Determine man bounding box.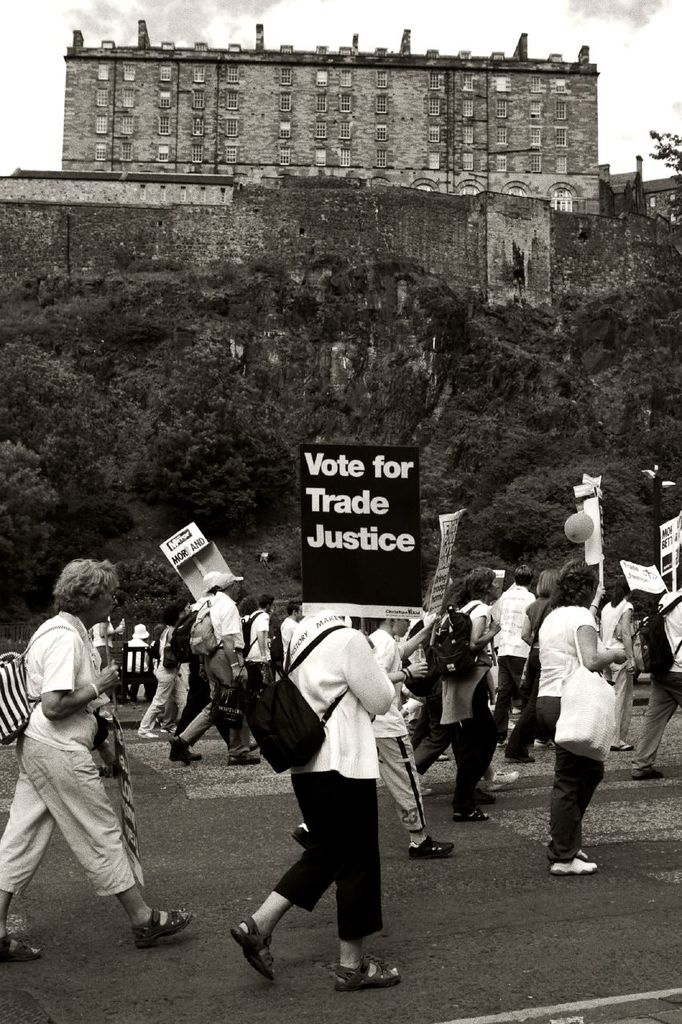
Determined: 629 578 681 781.
